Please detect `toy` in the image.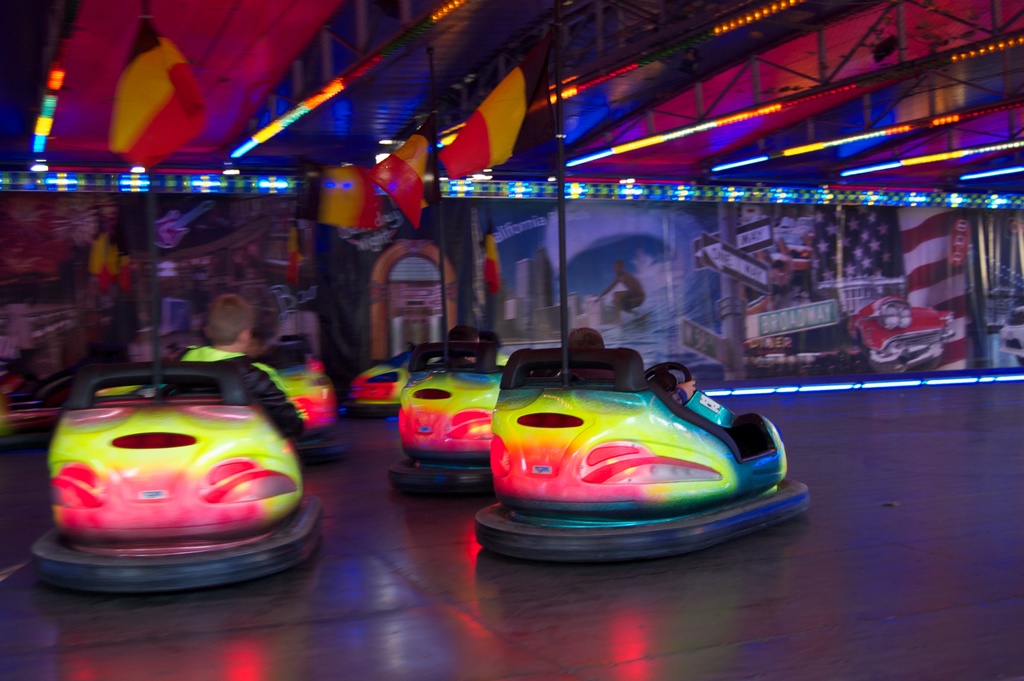
[left=384, top=363, right=504, bottom=497].
